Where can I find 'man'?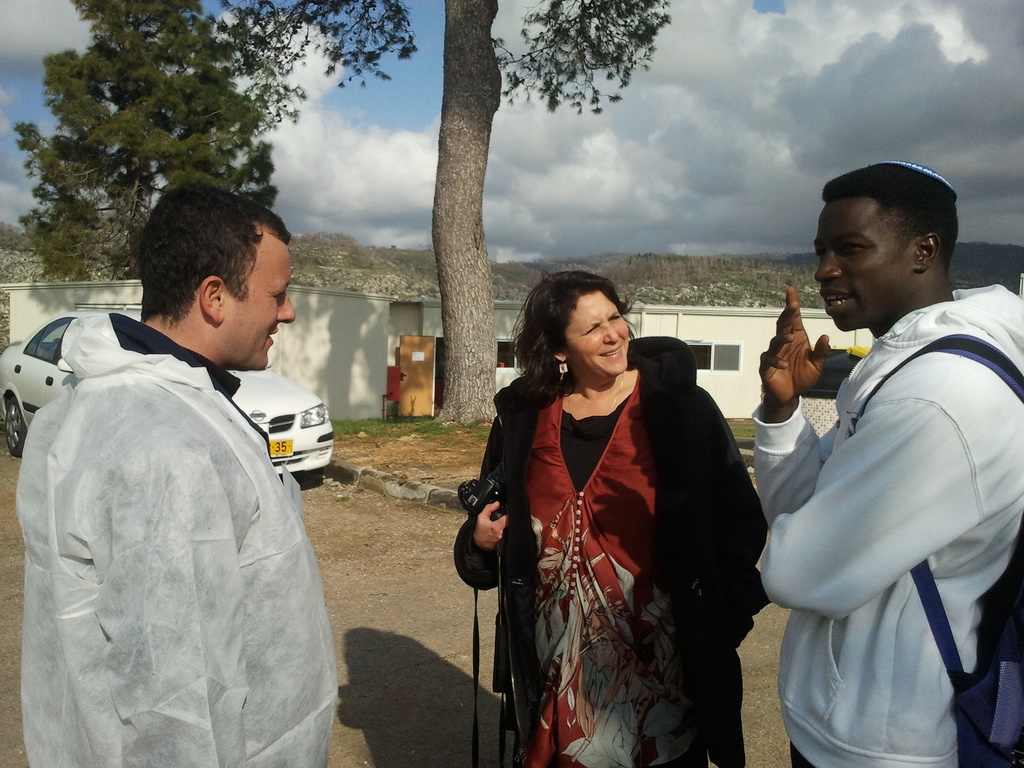
You can find it at [746,144,1016,767].
